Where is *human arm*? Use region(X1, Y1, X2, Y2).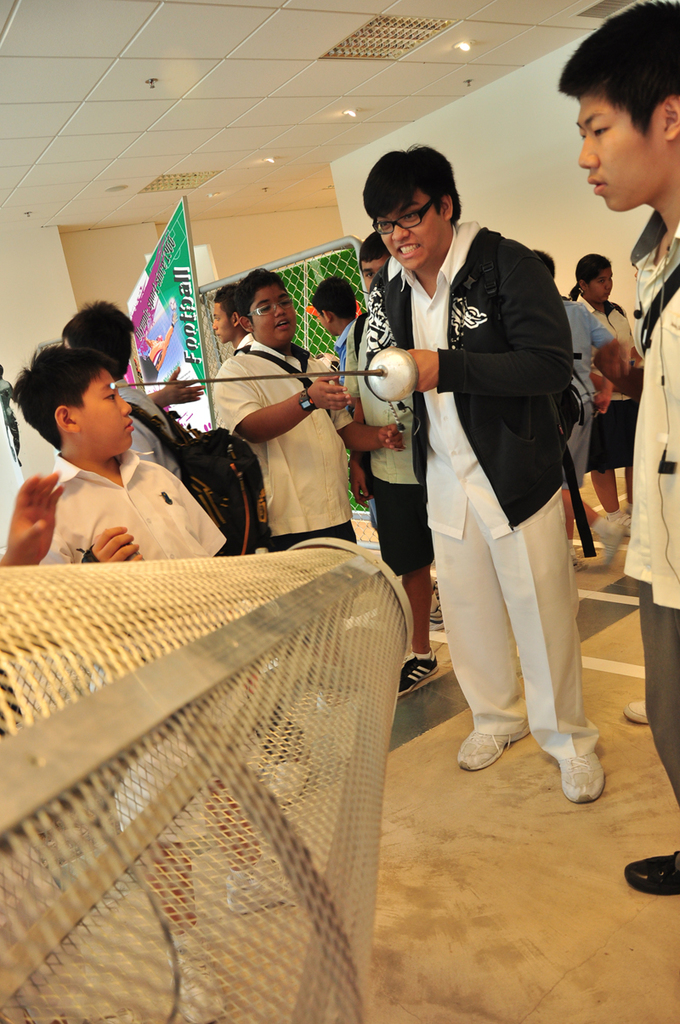
region(404, 243, 581, 398).
